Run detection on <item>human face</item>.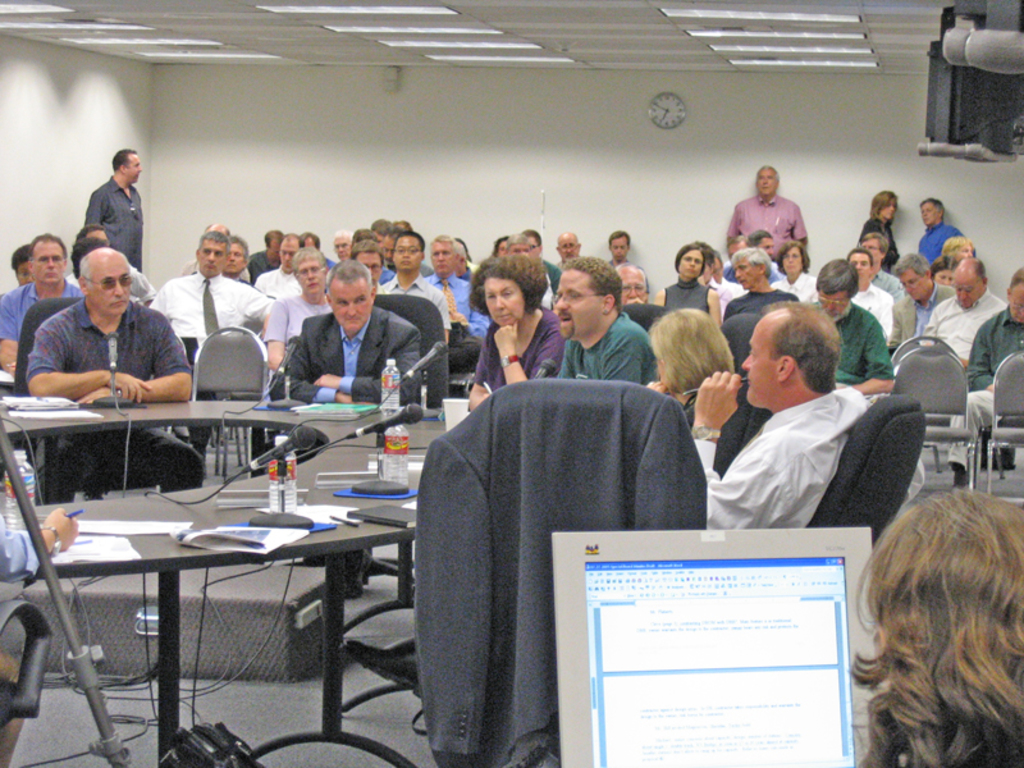
Result: [x1=485, y1=275, x2=526, y2=328].
